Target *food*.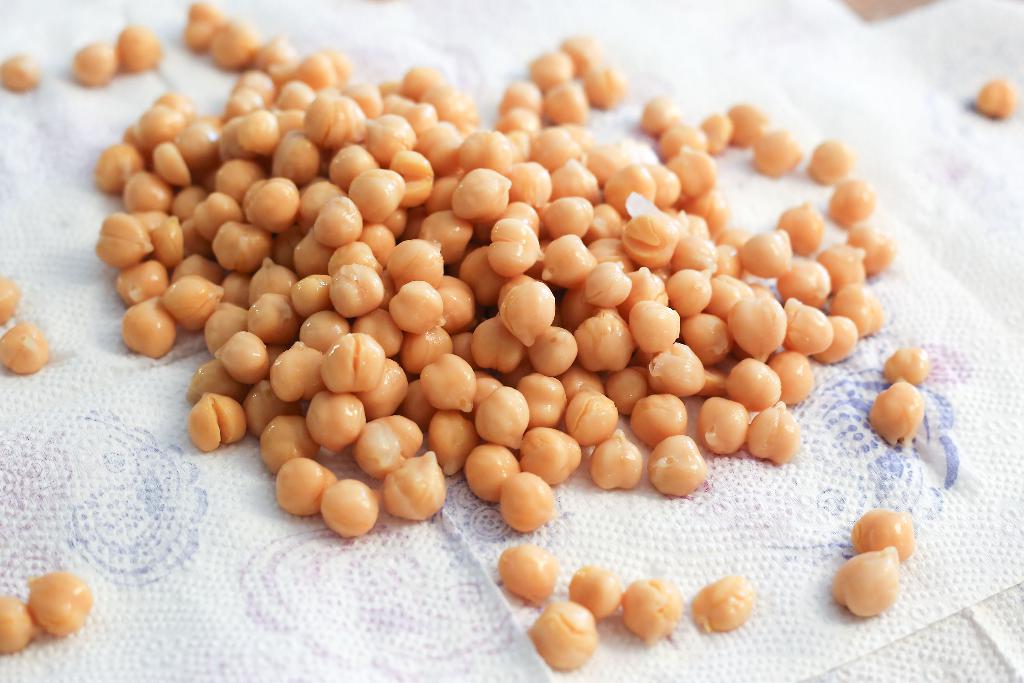
Target region: Rect(881, 342, 931, 386).
